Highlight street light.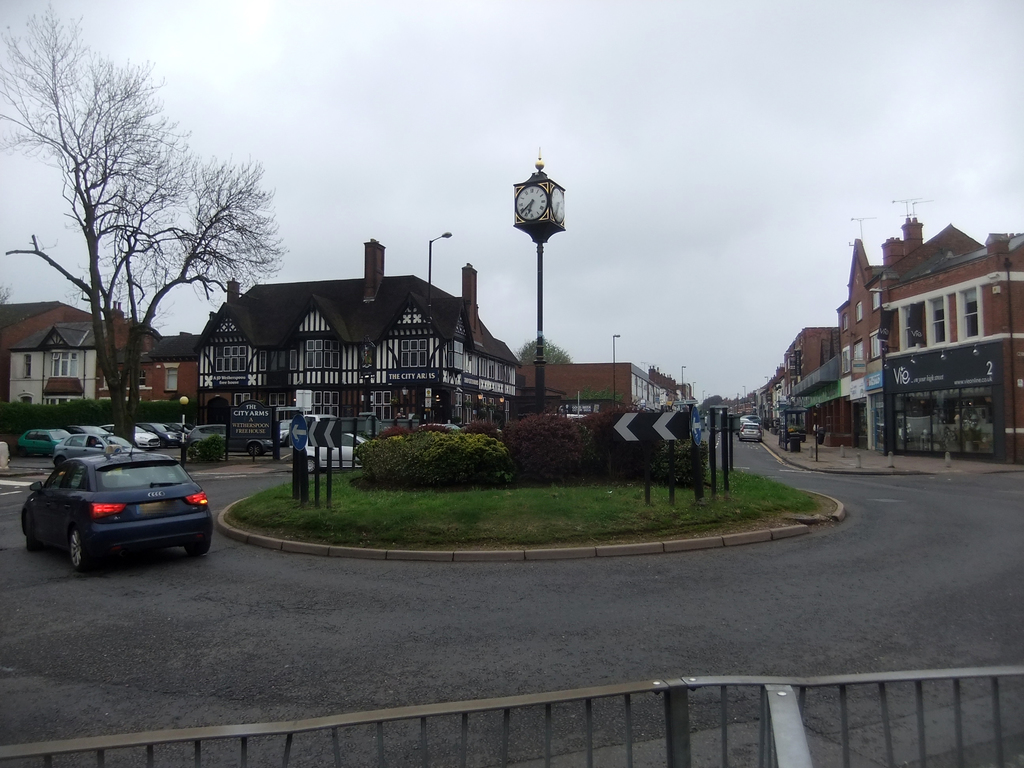
Highlighted region: (left=430, top=223, right=457, bottom=283).
